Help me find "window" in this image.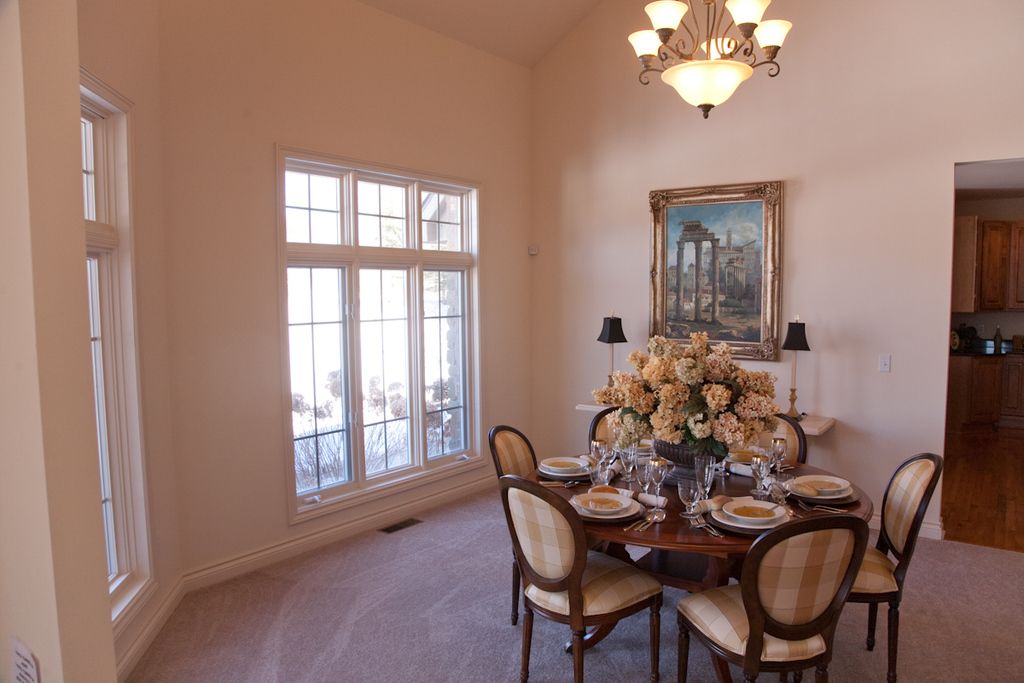
Found it: {"x1": 79, "y1": 73, "x2": 162, "y2": 648}.
